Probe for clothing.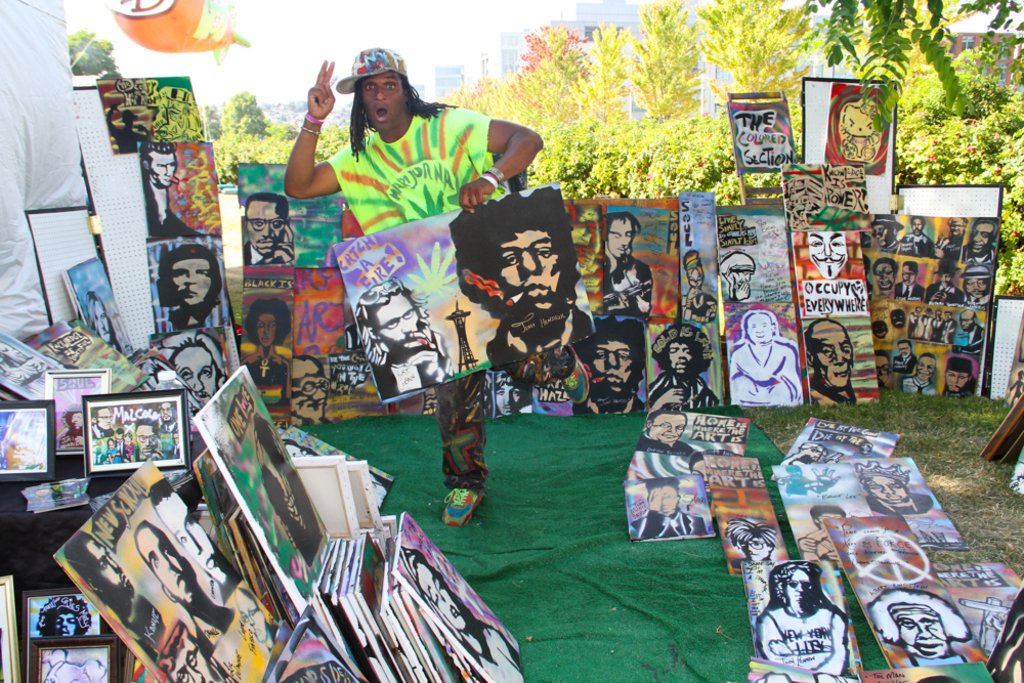
Probe result: pyautogui.locateOnScreen(332, 99, 486, 476).
